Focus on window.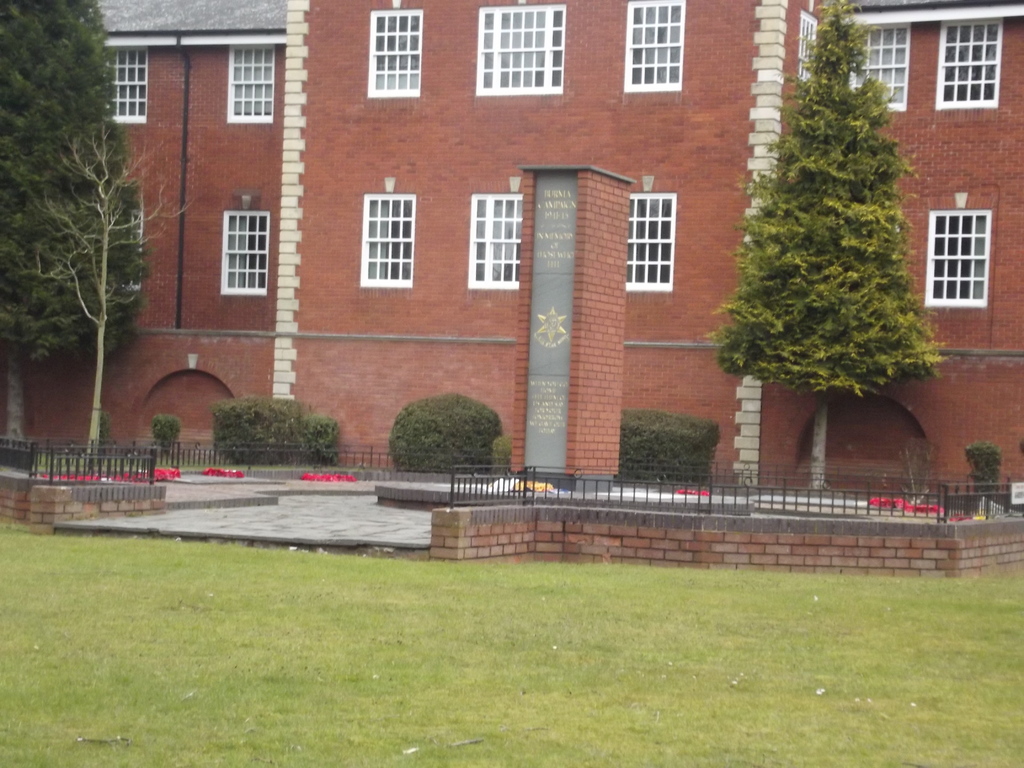
Focused at 108, 47, 150, 126.
